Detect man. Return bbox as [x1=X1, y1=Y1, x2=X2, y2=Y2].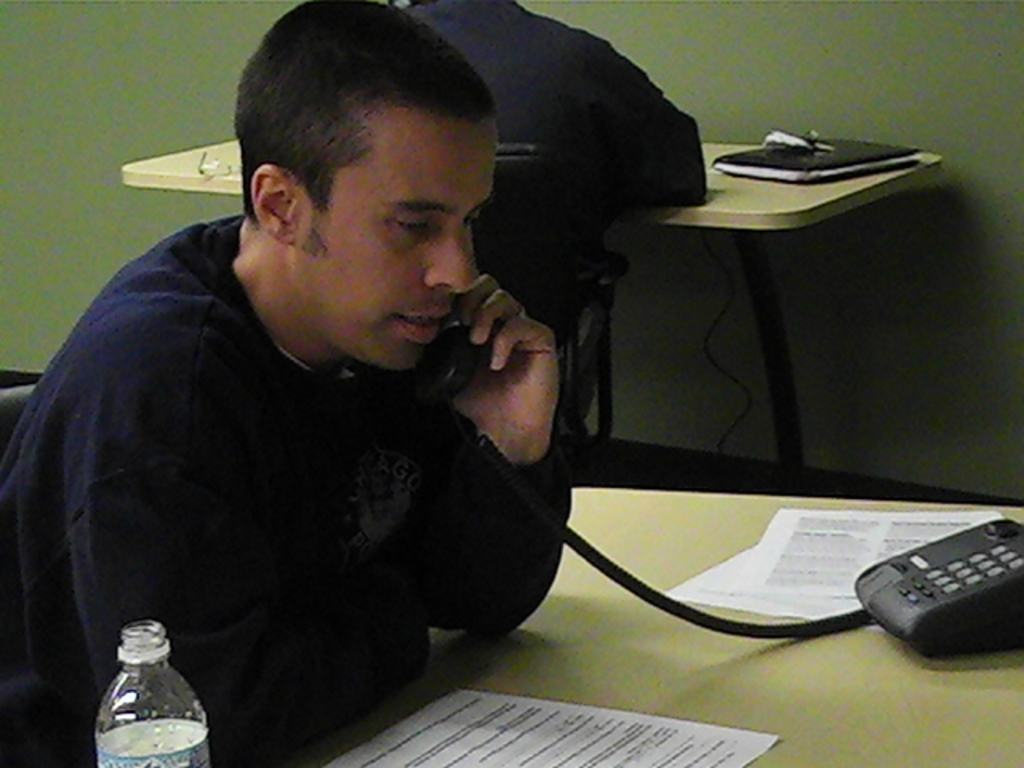
[x1=30, y1=123, x2=594, y2=710].
